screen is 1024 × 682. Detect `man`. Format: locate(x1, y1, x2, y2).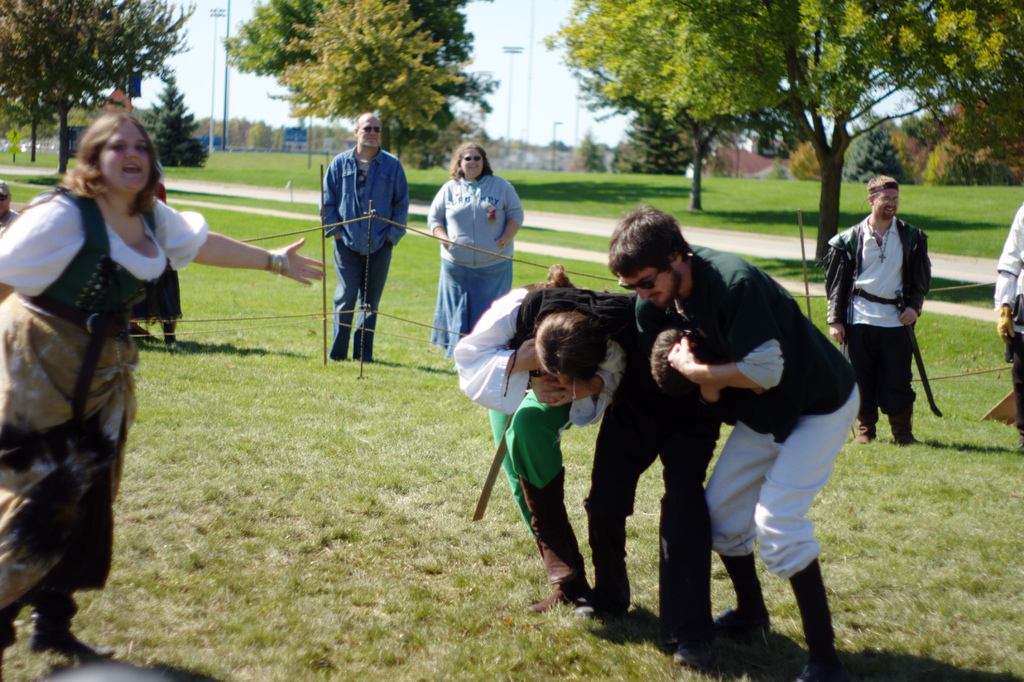
locate(831, 184, 951, 458).
